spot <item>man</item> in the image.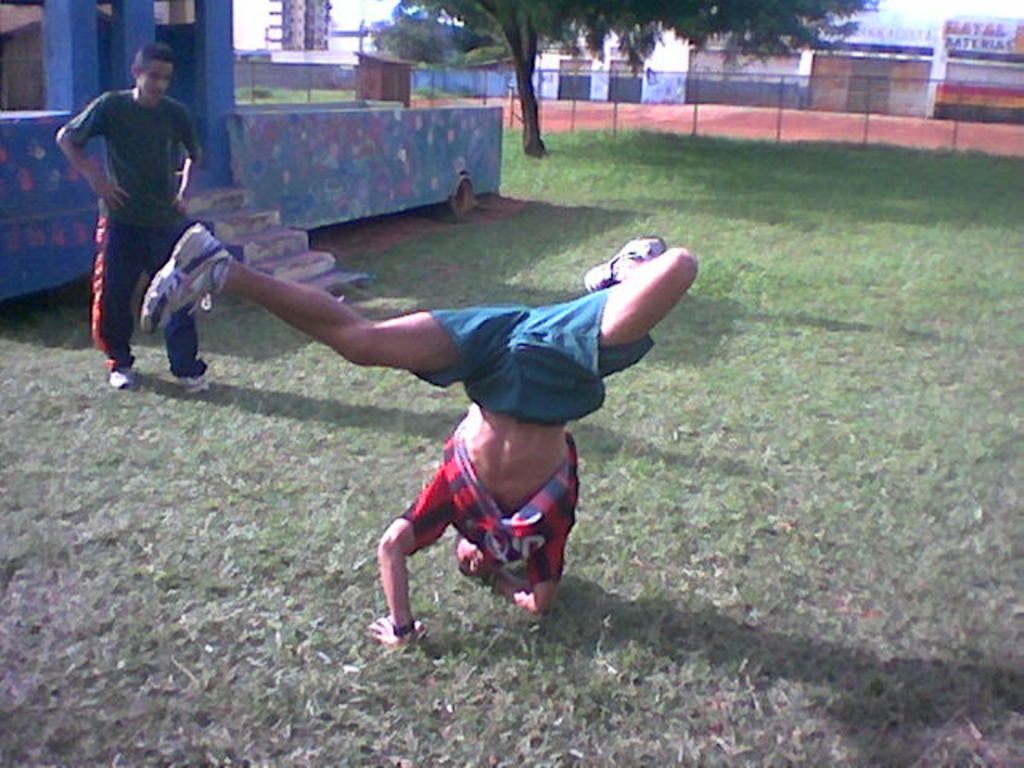
<item>man</item> found at <region>139, 238, 728, 656</region>.
